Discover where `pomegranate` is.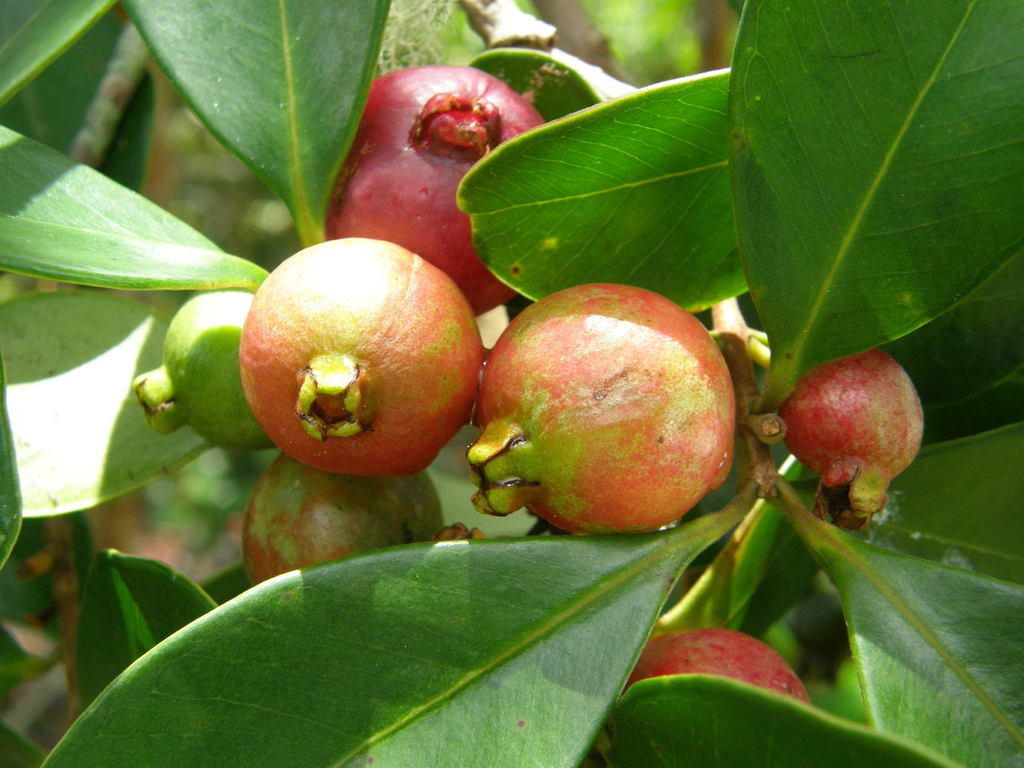
Discovered at [130, 284, 272, 455].
